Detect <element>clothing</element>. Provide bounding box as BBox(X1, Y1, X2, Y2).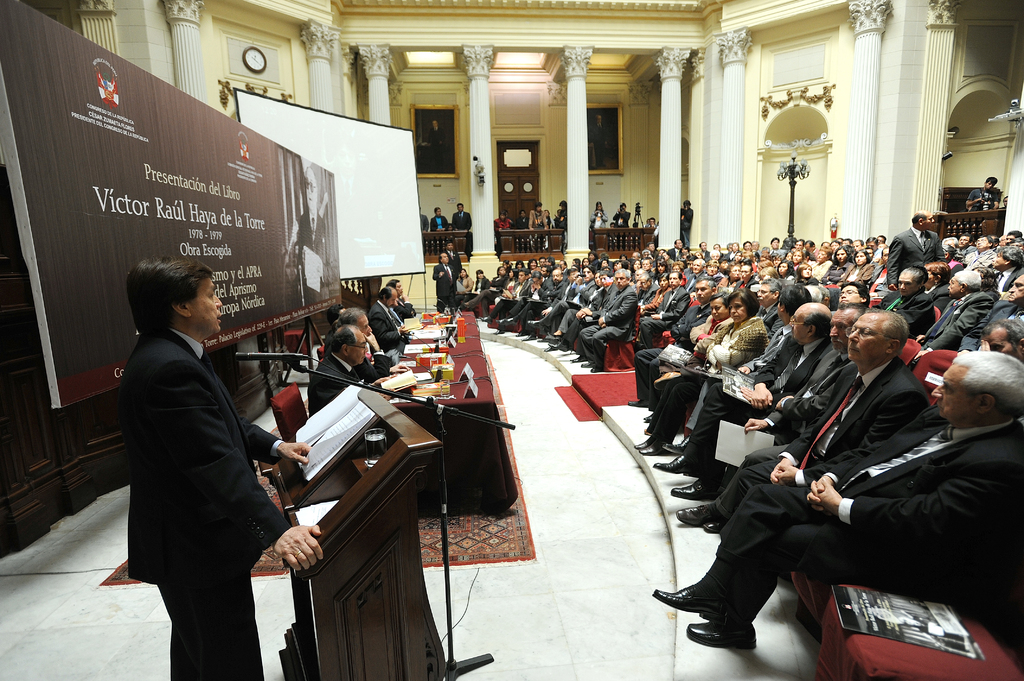
BBox(492, 214, 513, 236).
